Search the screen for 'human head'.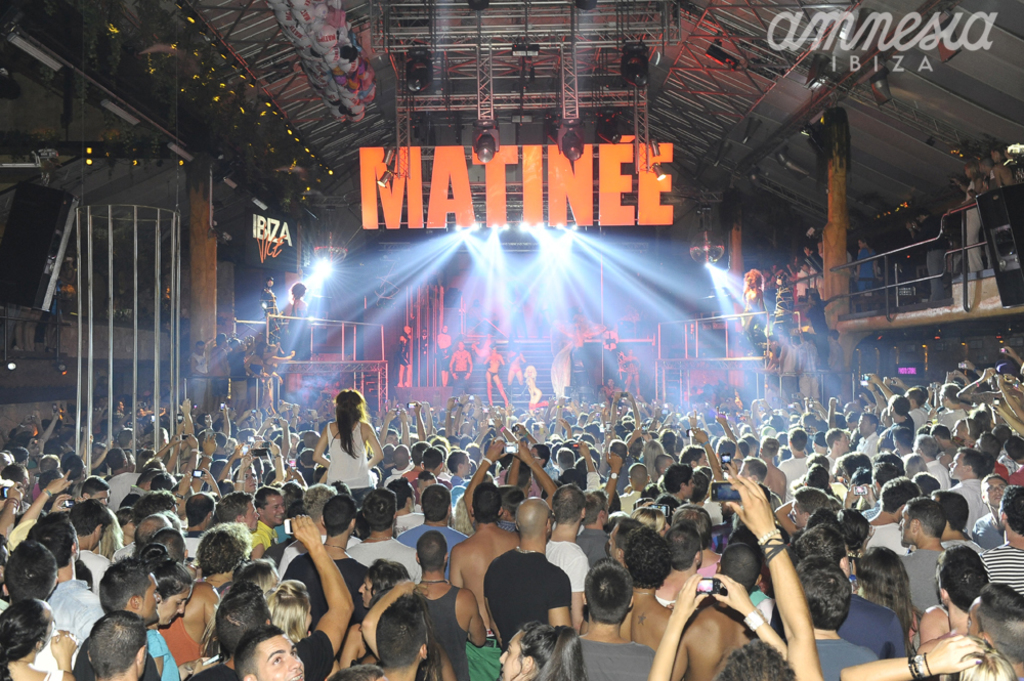
Found at x1=879 y1=471 x2=922 y2=513.
